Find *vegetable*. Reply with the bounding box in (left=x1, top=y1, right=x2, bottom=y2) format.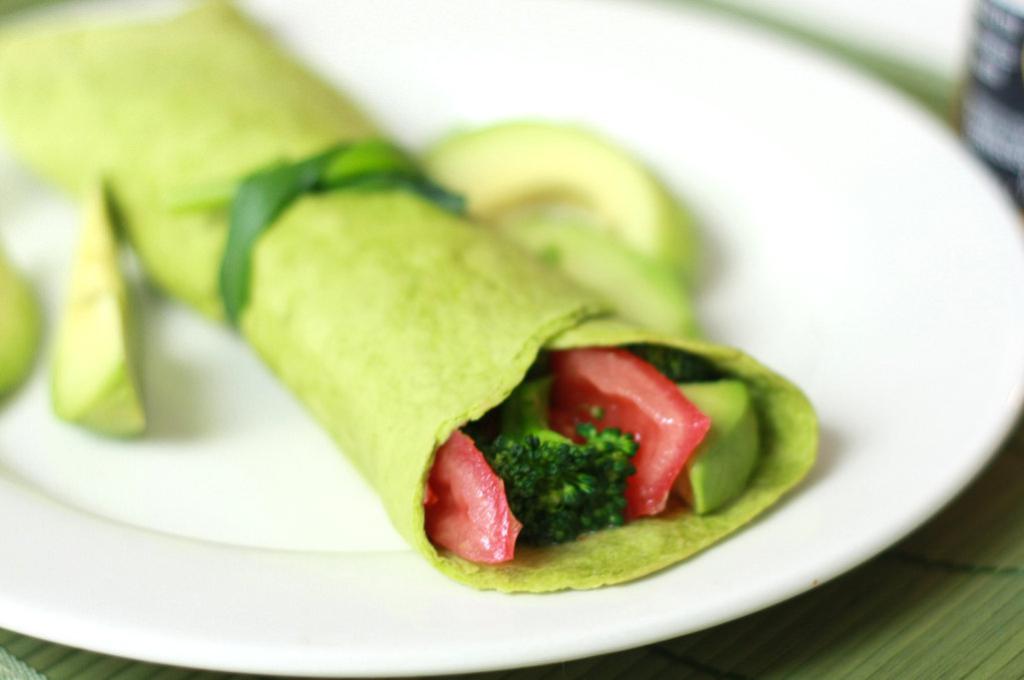
(left=552, top=347, right=705, bottom=519).
